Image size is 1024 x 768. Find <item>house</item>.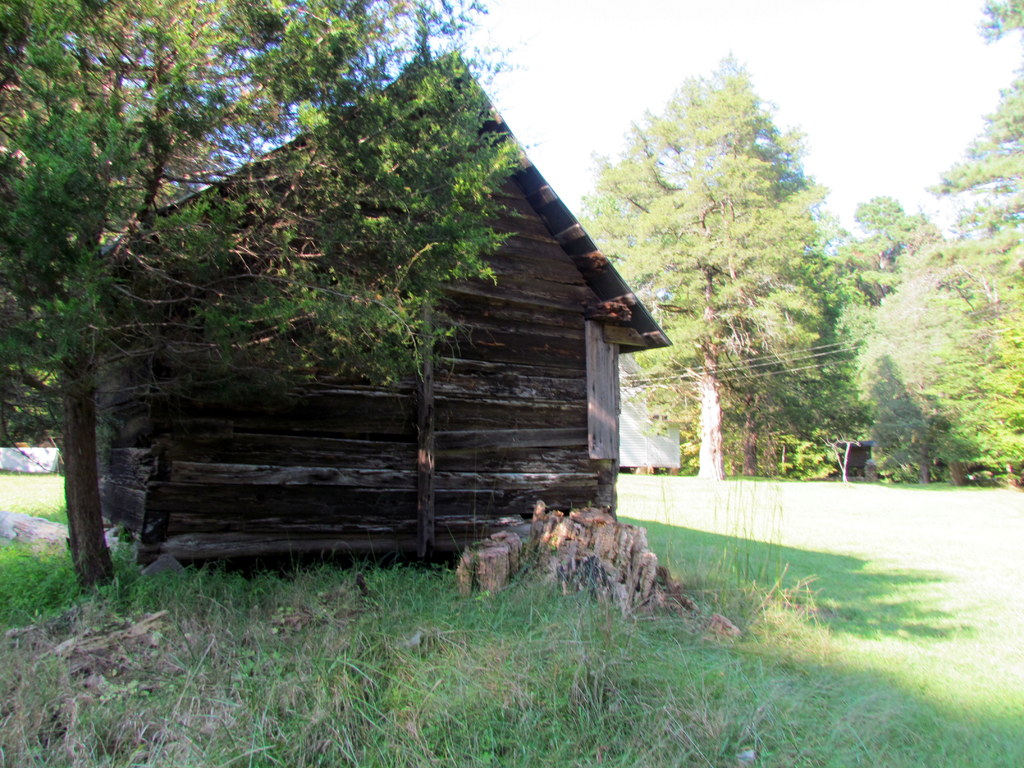
<box>91,50,677,583</box>.
